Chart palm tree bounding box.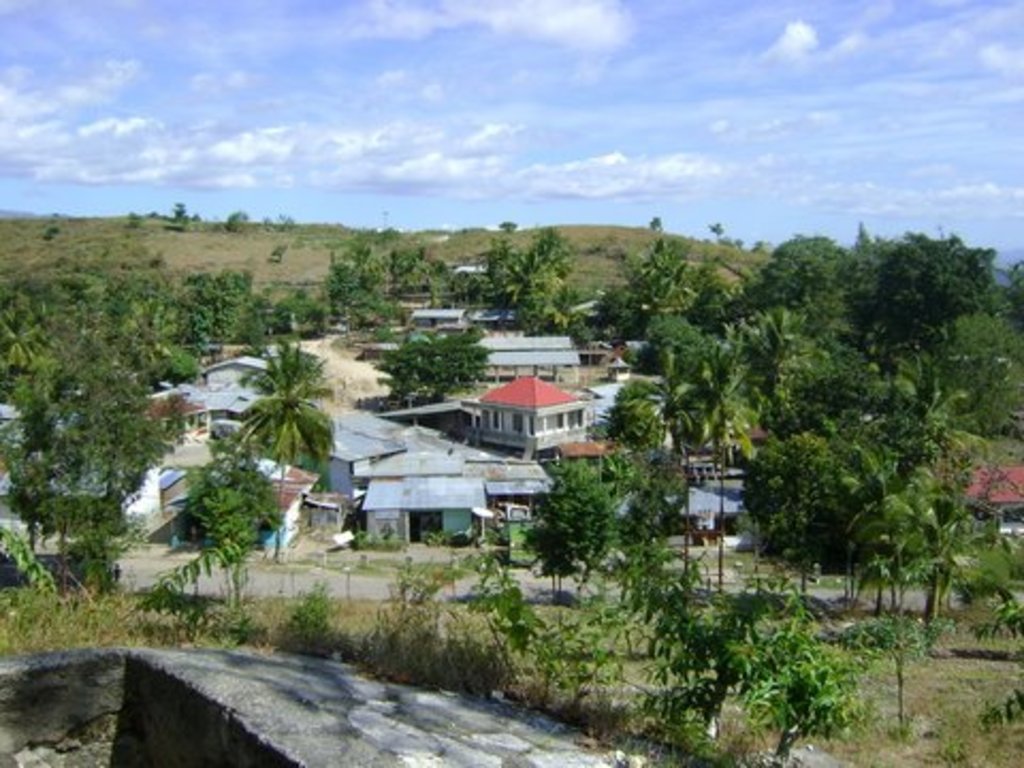
Charted: select_region(851, 469, 928, 736).
